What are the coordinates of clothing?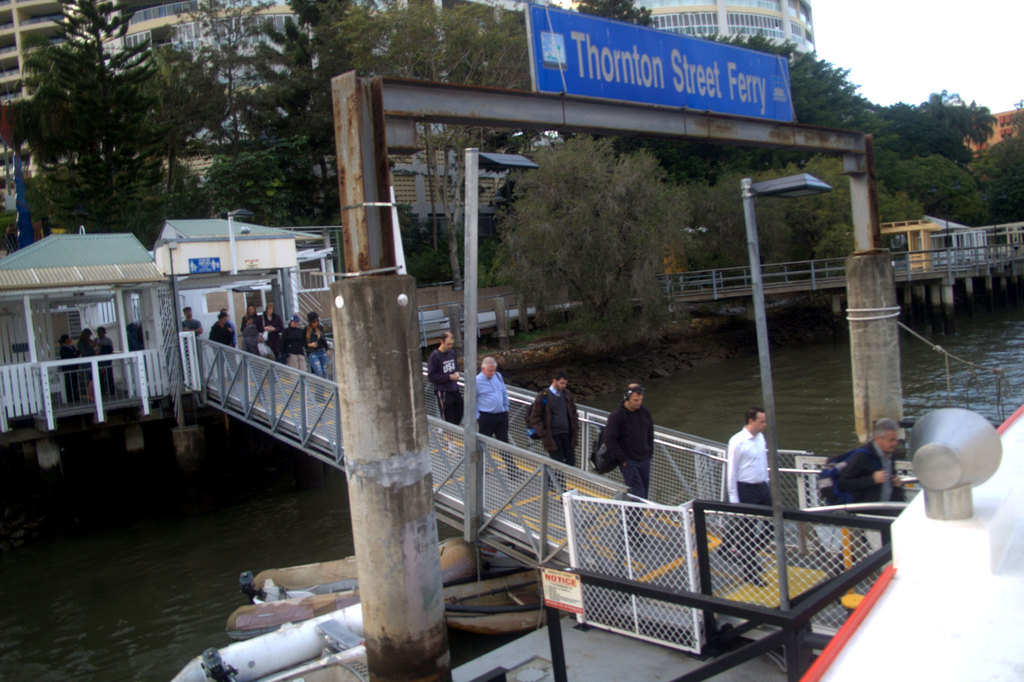
pyautogui.locateOnScreen(530, 386, 581, 481).
